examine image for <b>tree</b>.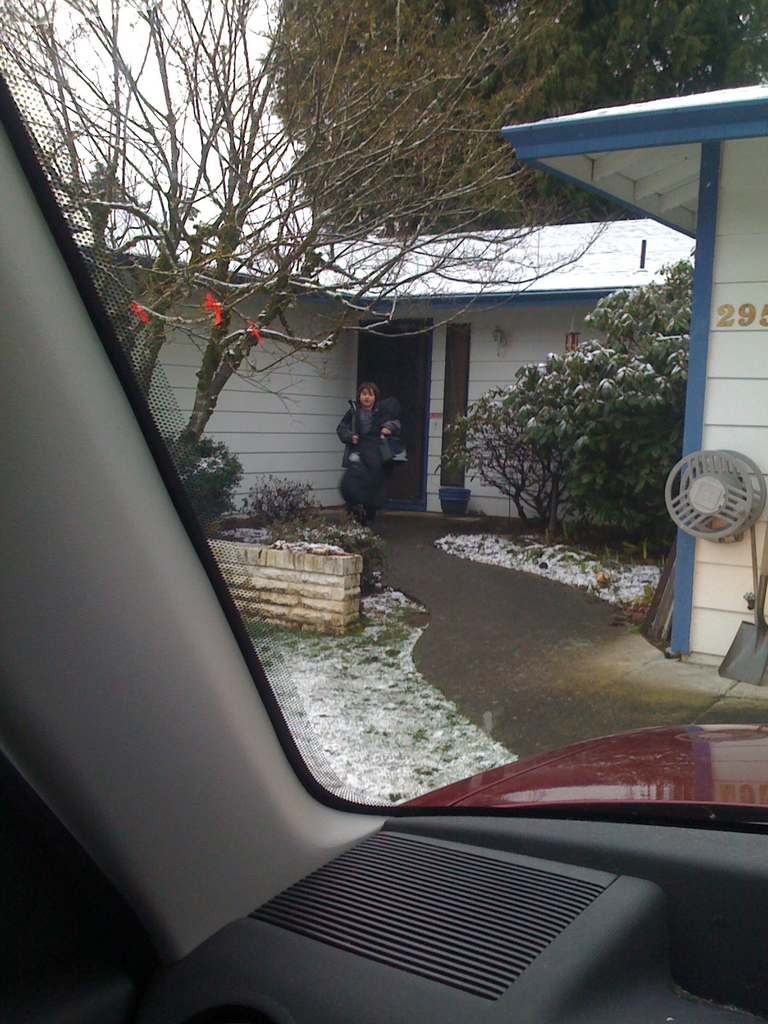
Examination result: {"left": 264, "top": 0, "right": 767, "bottom": 239}.
